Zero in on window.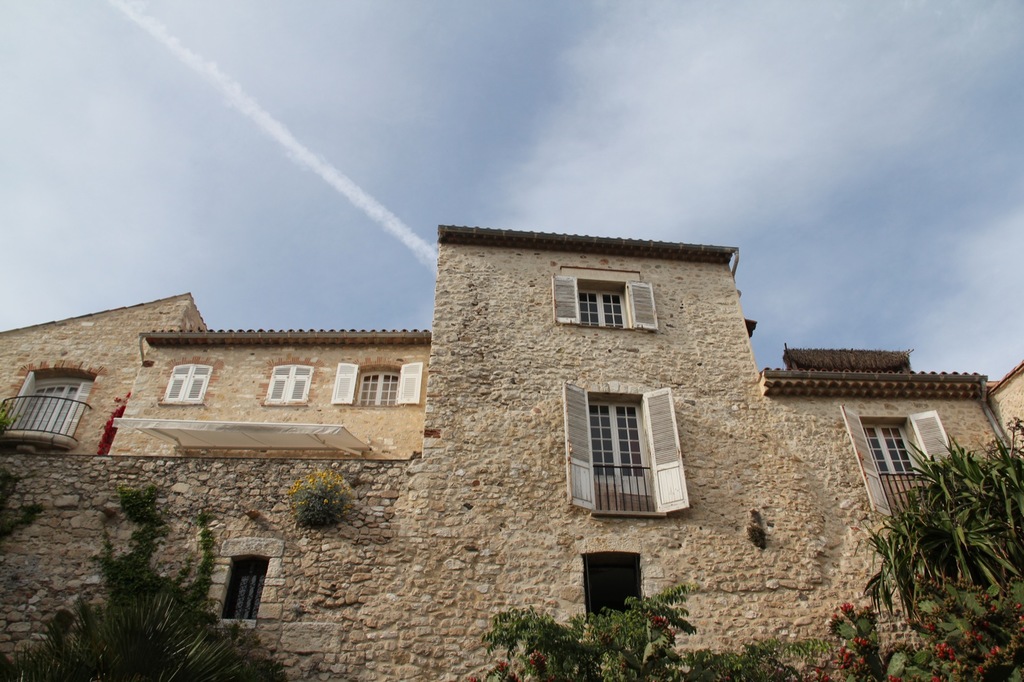
Zeroed in: [171, 356, 218, 406].
